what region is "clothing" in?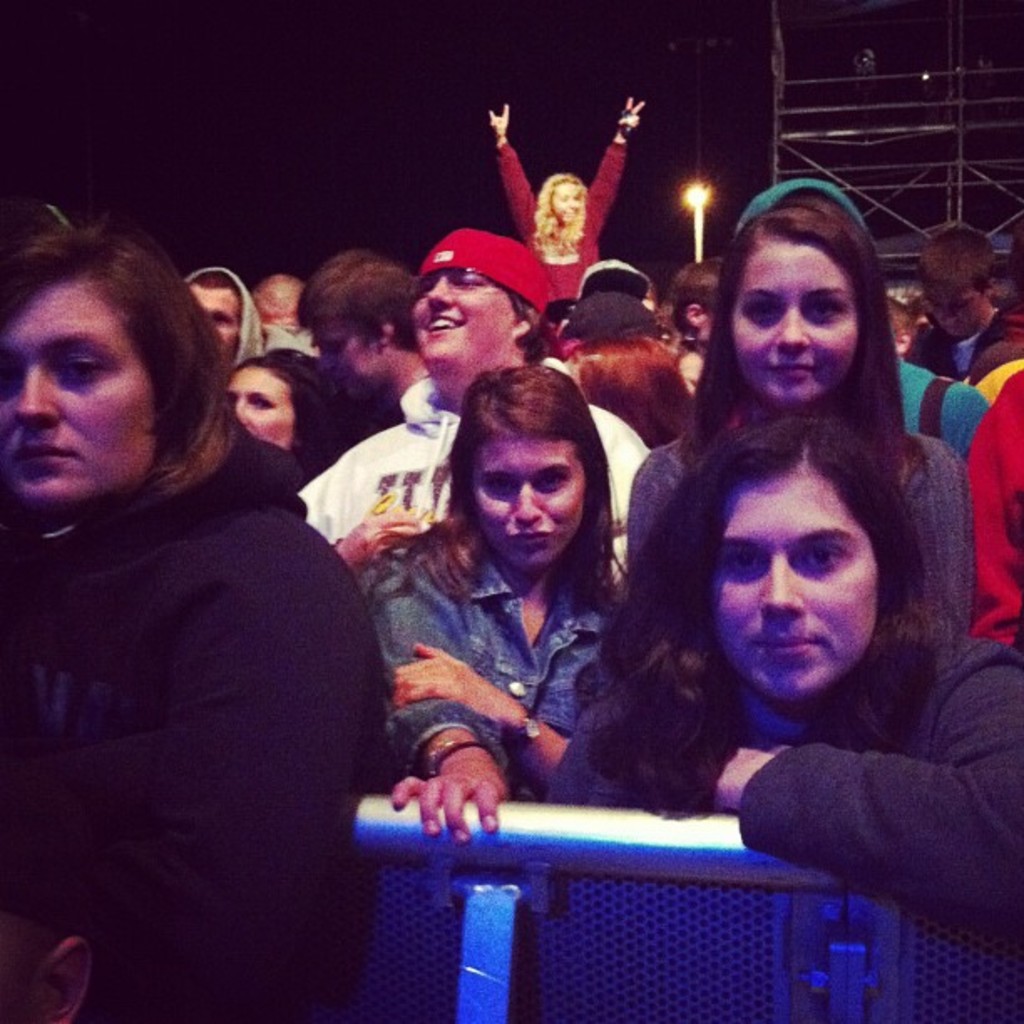
[left=500, top=134, right=637, bottom=310].
